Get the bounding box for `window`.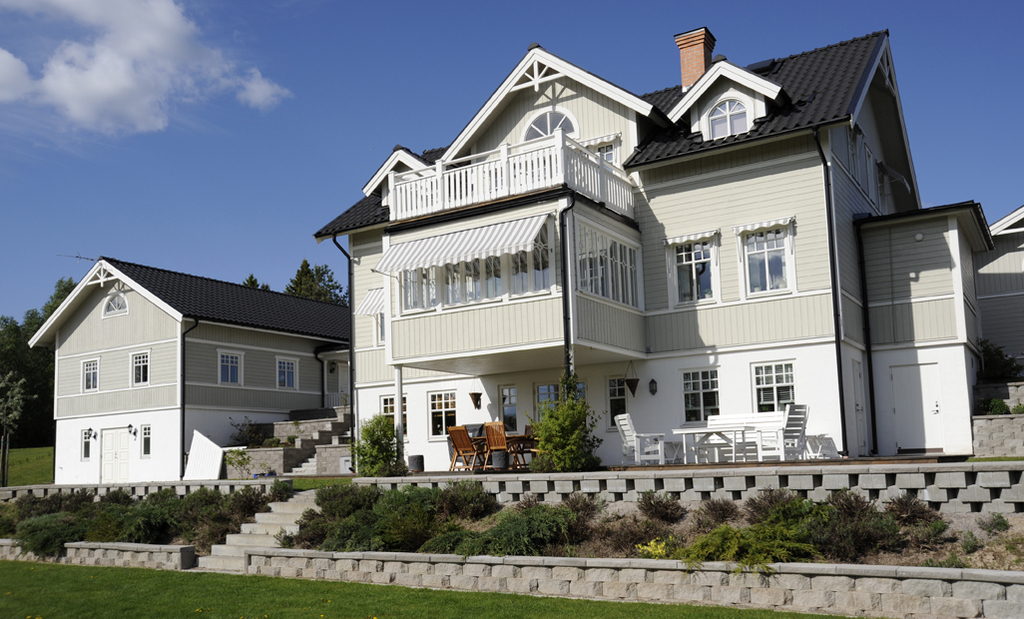
{"left": 662, "top": 229, "right": 727, "bottom": 317}.
